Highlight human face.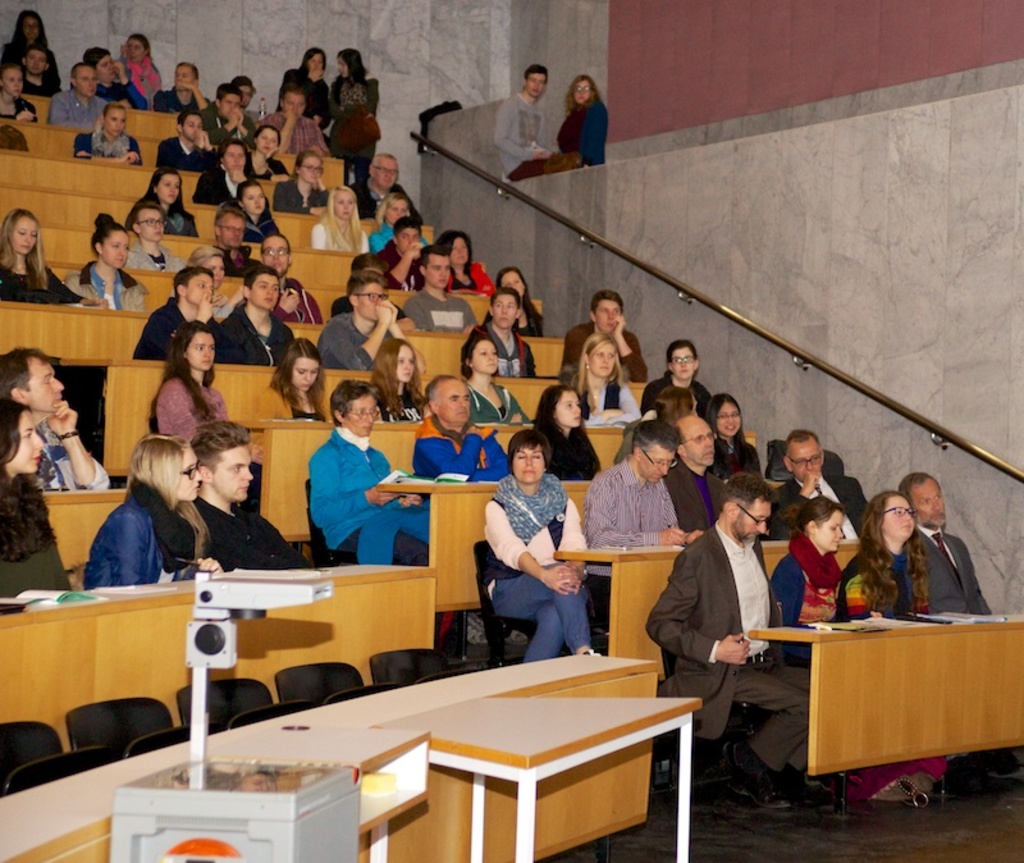
Highlighted region: <bbox>280, 88, 306, 120</bbox>.
